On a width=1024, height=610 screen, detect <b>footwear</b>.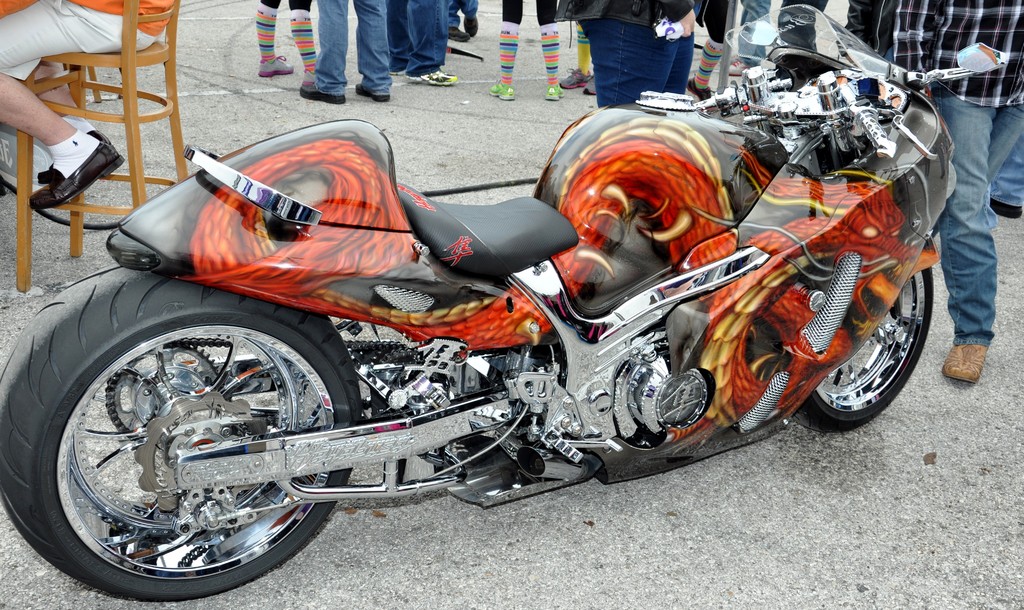
<box>300,87,346,105</box>.
